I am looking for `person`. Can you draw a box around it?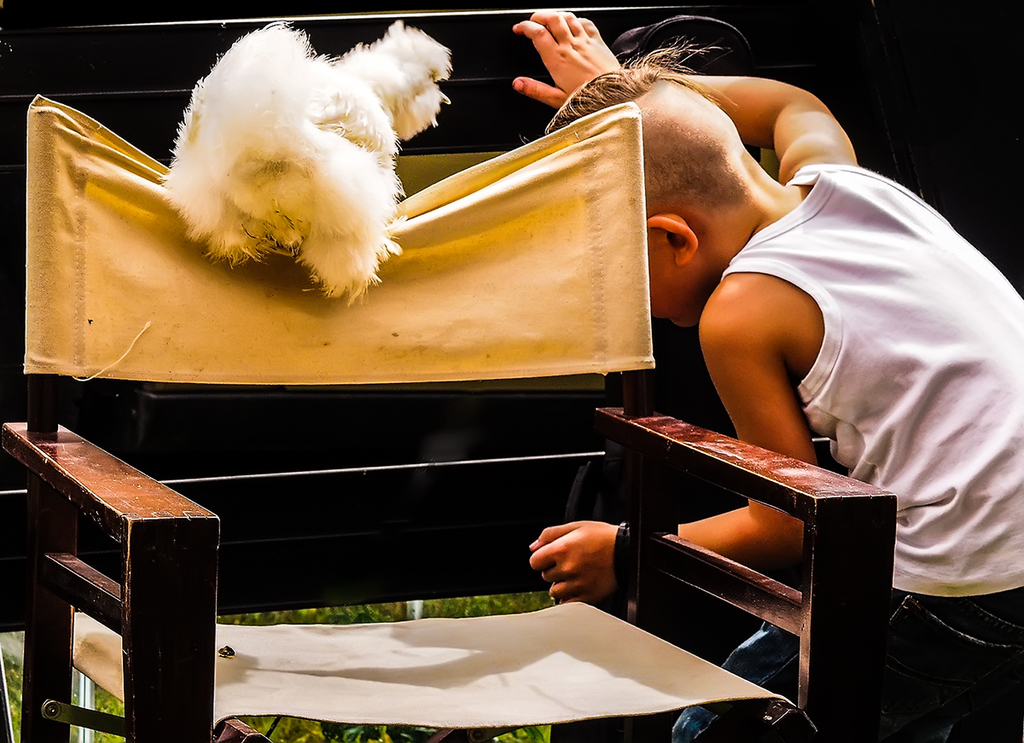
Sure, the bounding box is (506, 40, 959, 726).
